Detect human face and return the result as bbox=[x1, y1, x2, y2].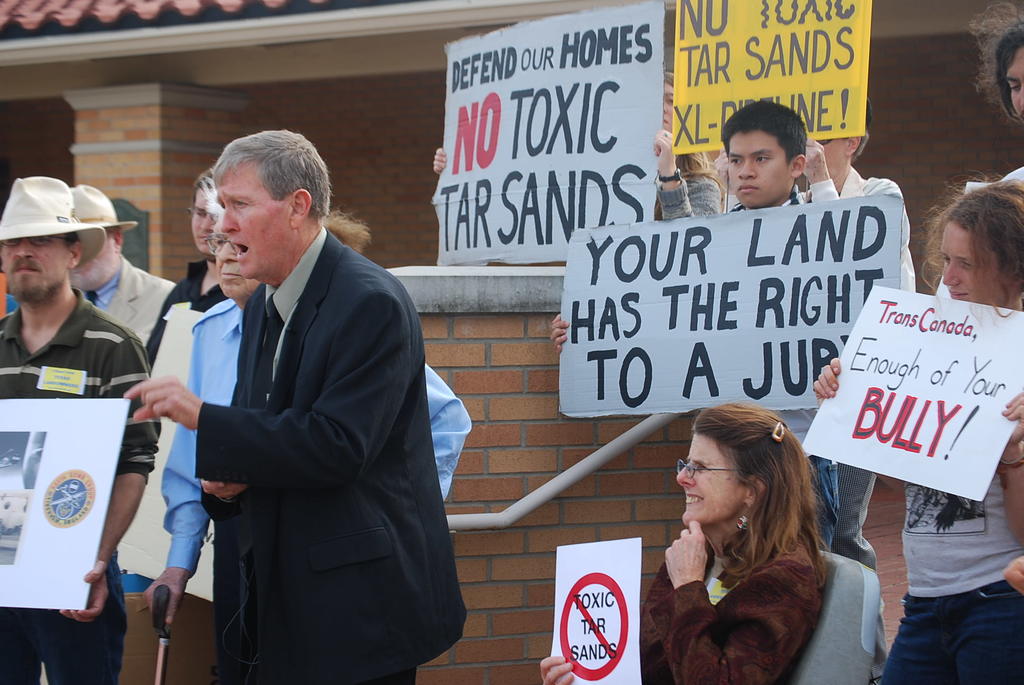
bbox=[0, 236, 73, 300].
